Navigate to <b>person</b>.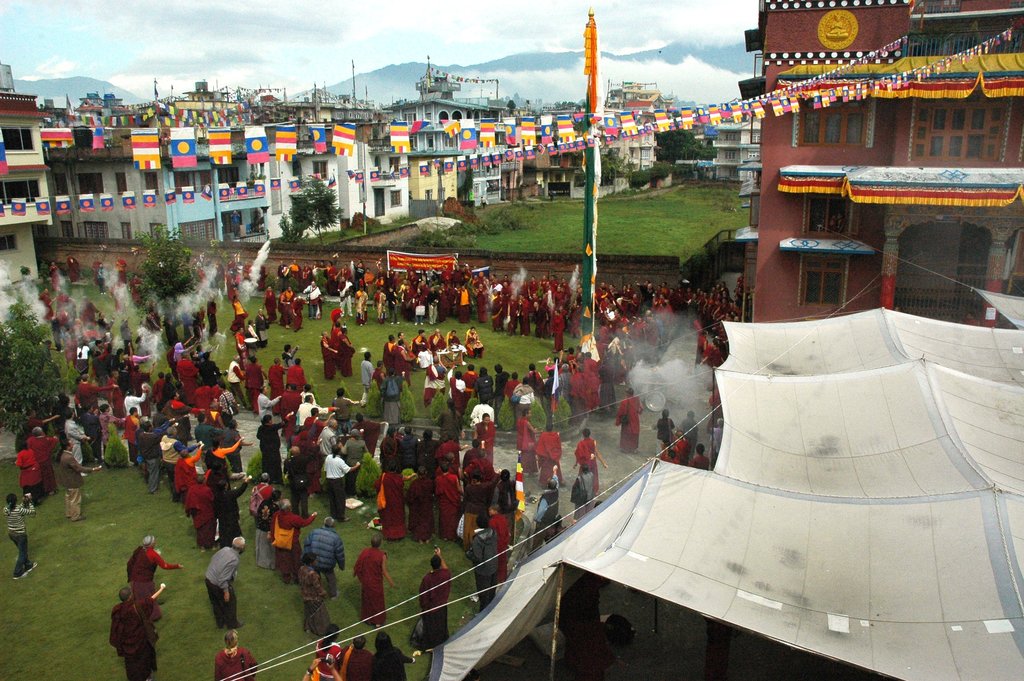
Navigation target: pyautogui.locateOnScreen(20, 429, 61, 496).
